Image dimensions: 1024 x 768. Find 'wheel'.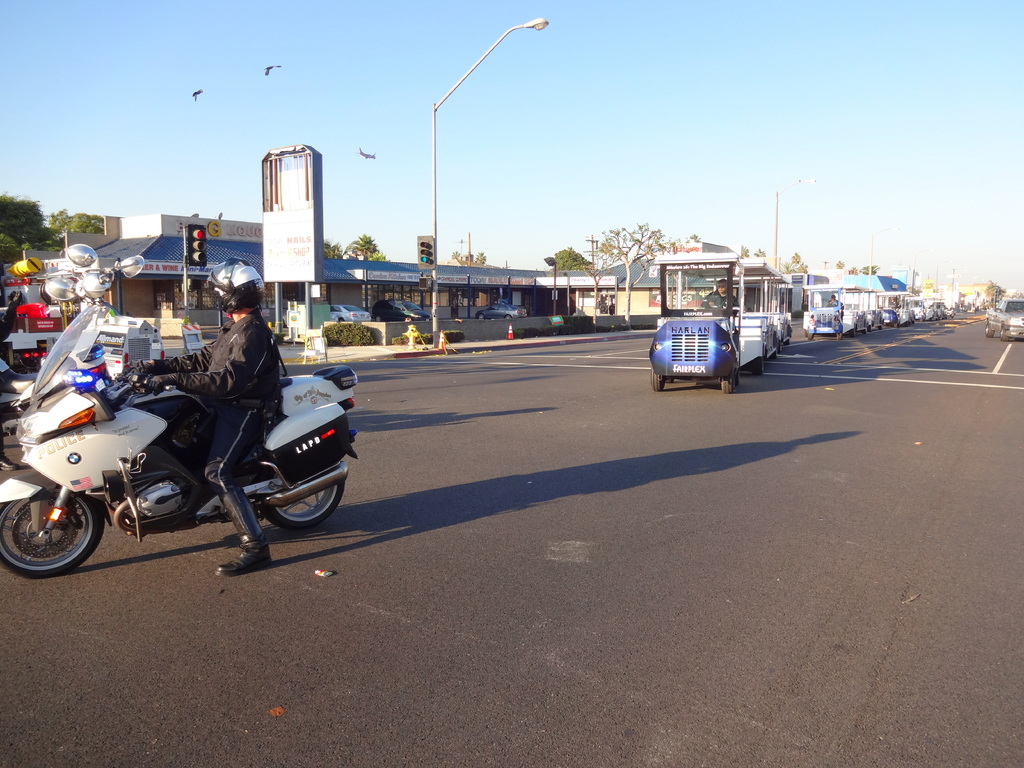
719 373 732 396.
